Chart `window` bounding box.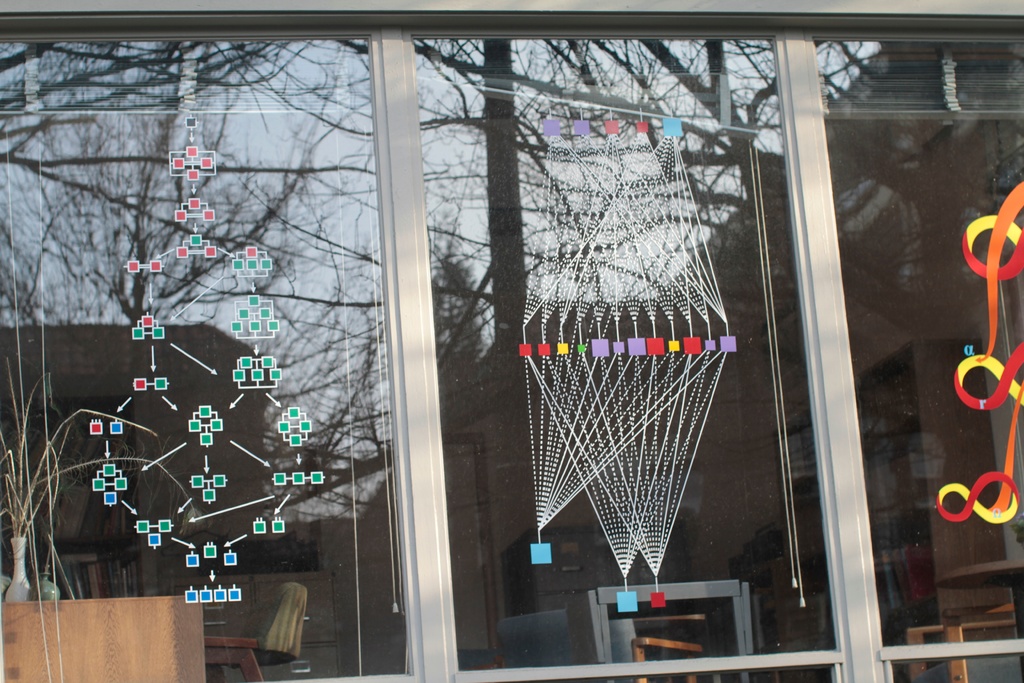
Charted: (13, 0, 948, 638).
